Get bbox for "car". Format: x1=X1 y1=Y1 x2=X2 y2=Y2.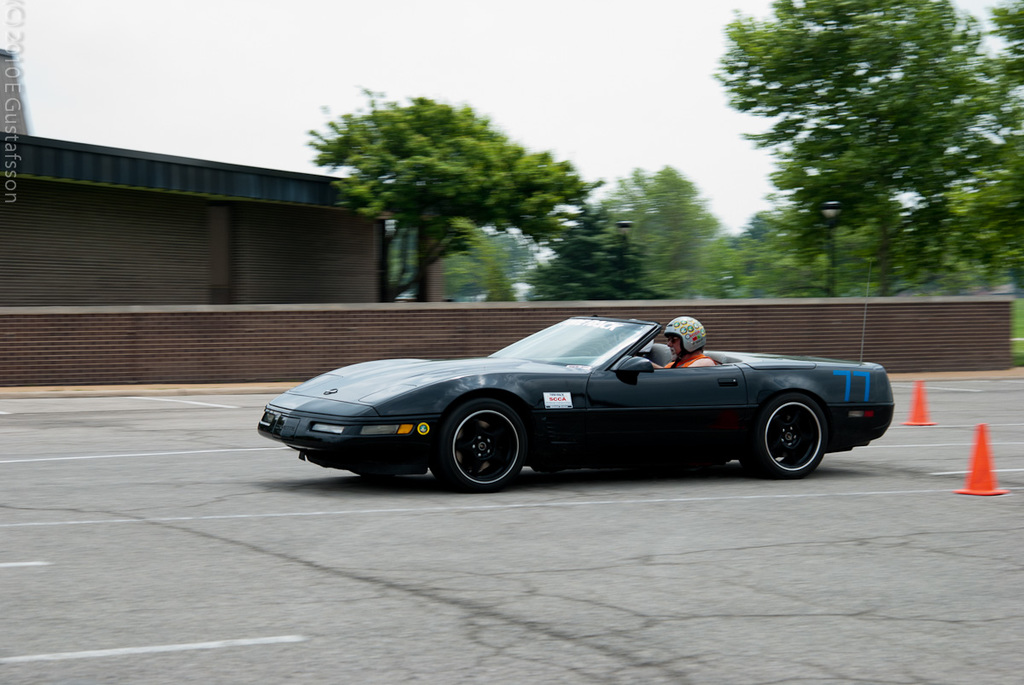
x1=255 y1=238 x2=899 y2=497.
